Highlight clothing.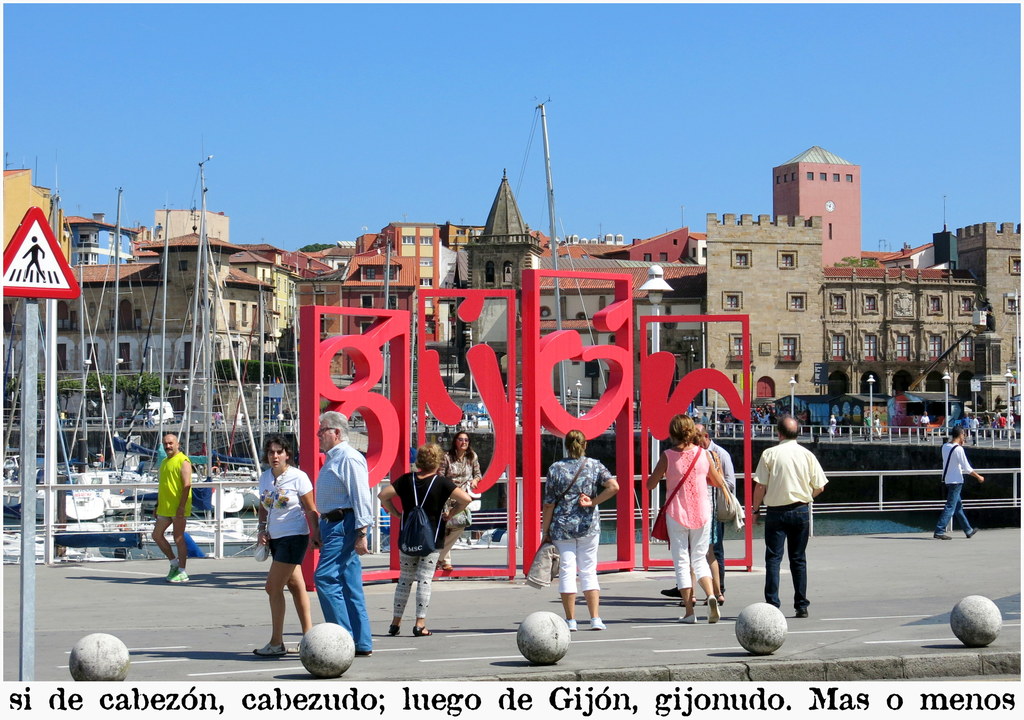
Highlighted region: (x1=863, y1=415, x2=870, y2=441).
